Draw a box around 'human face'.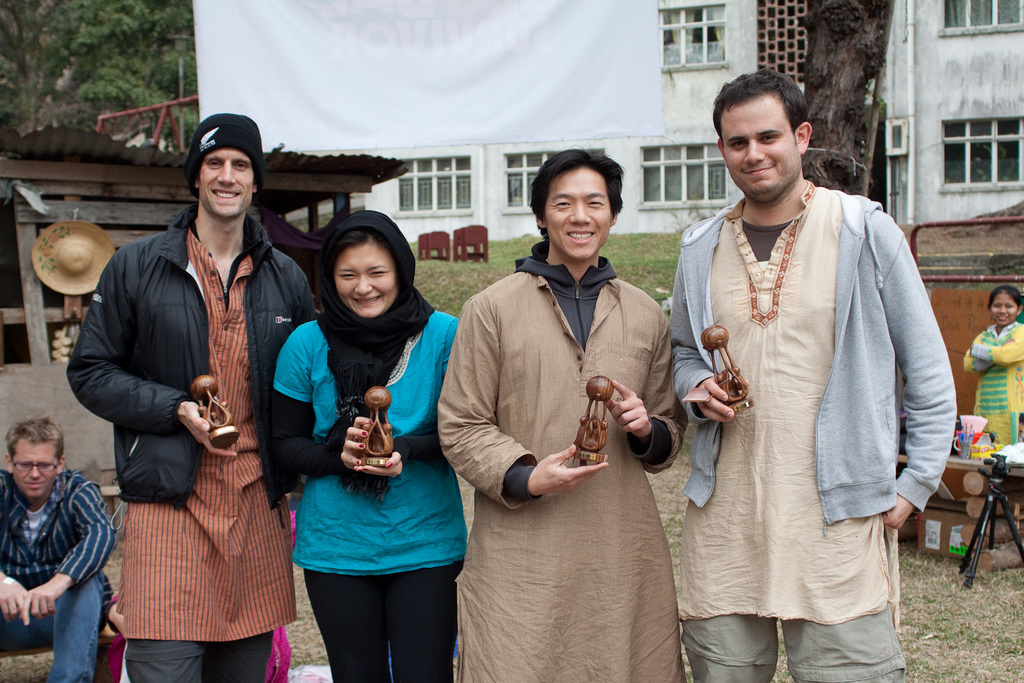
334 245 401 316.
